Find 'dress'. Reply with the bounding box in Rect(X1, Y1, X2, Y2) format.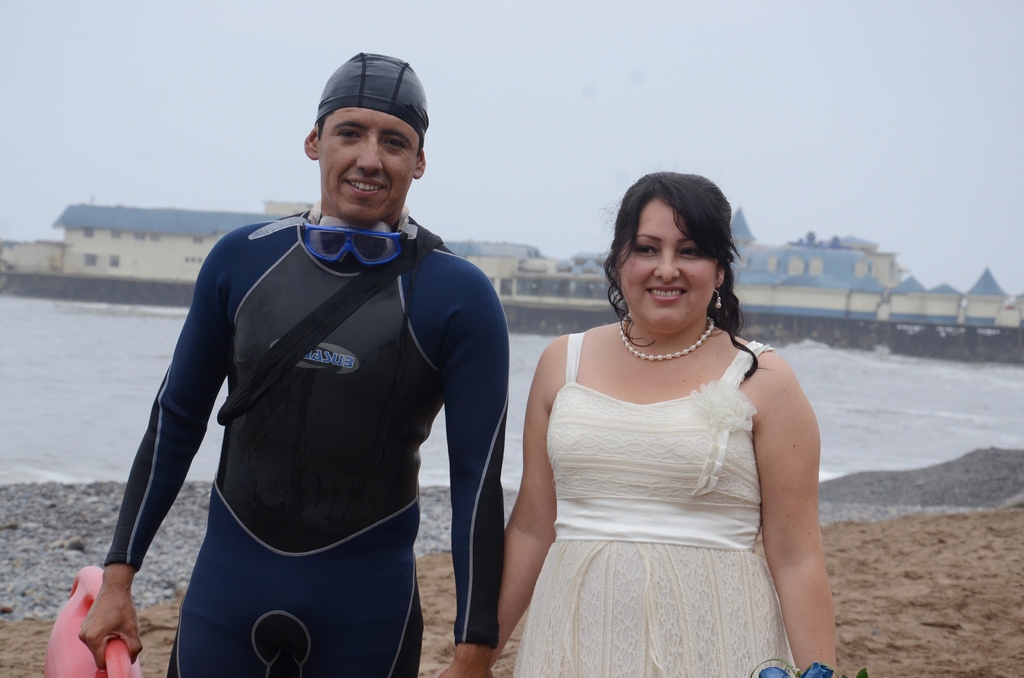
Rect(510, 334, 796, 677).
